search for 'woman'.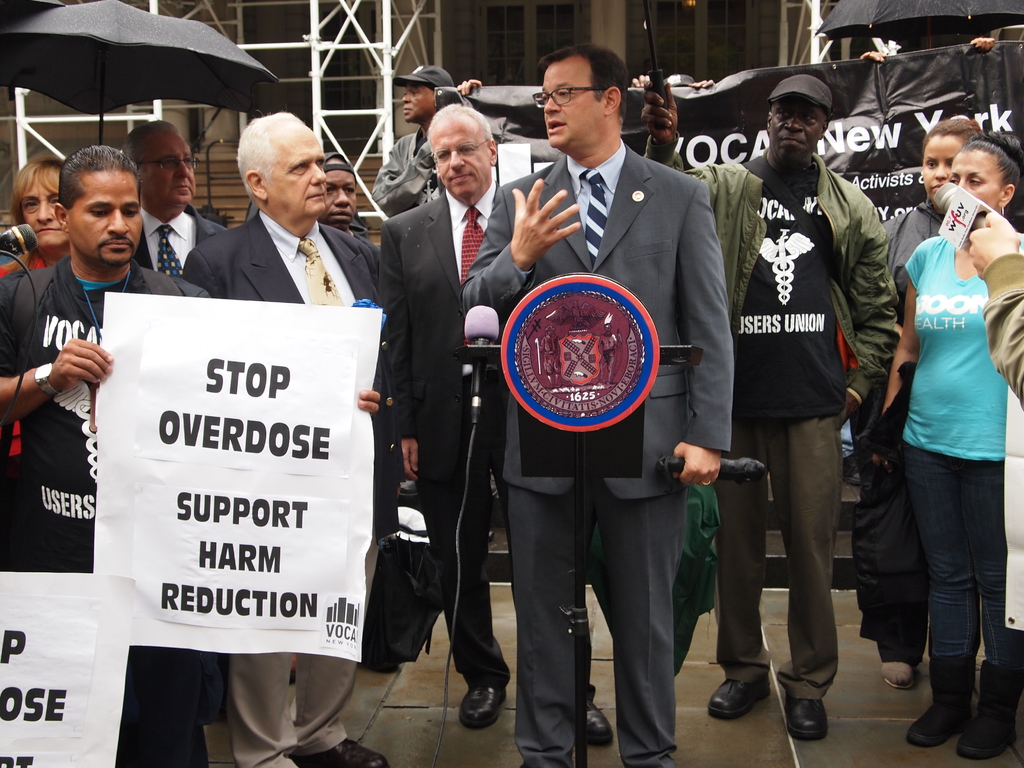
Found at [0, 155, 72, 537].
